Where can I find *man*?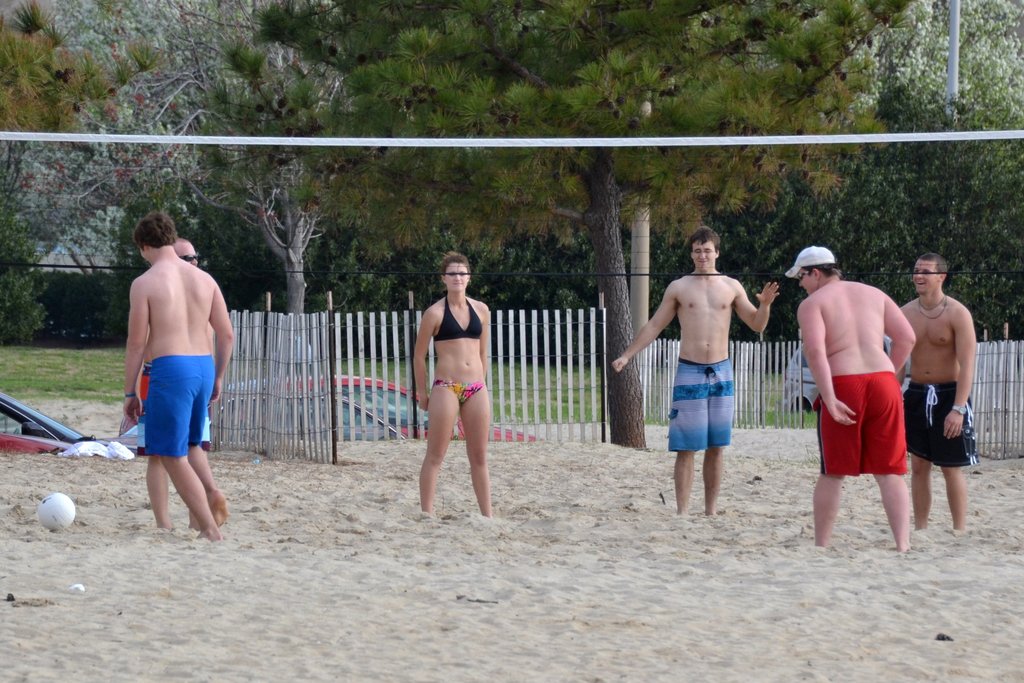
You can find it at [128, 242, 214, 527].
